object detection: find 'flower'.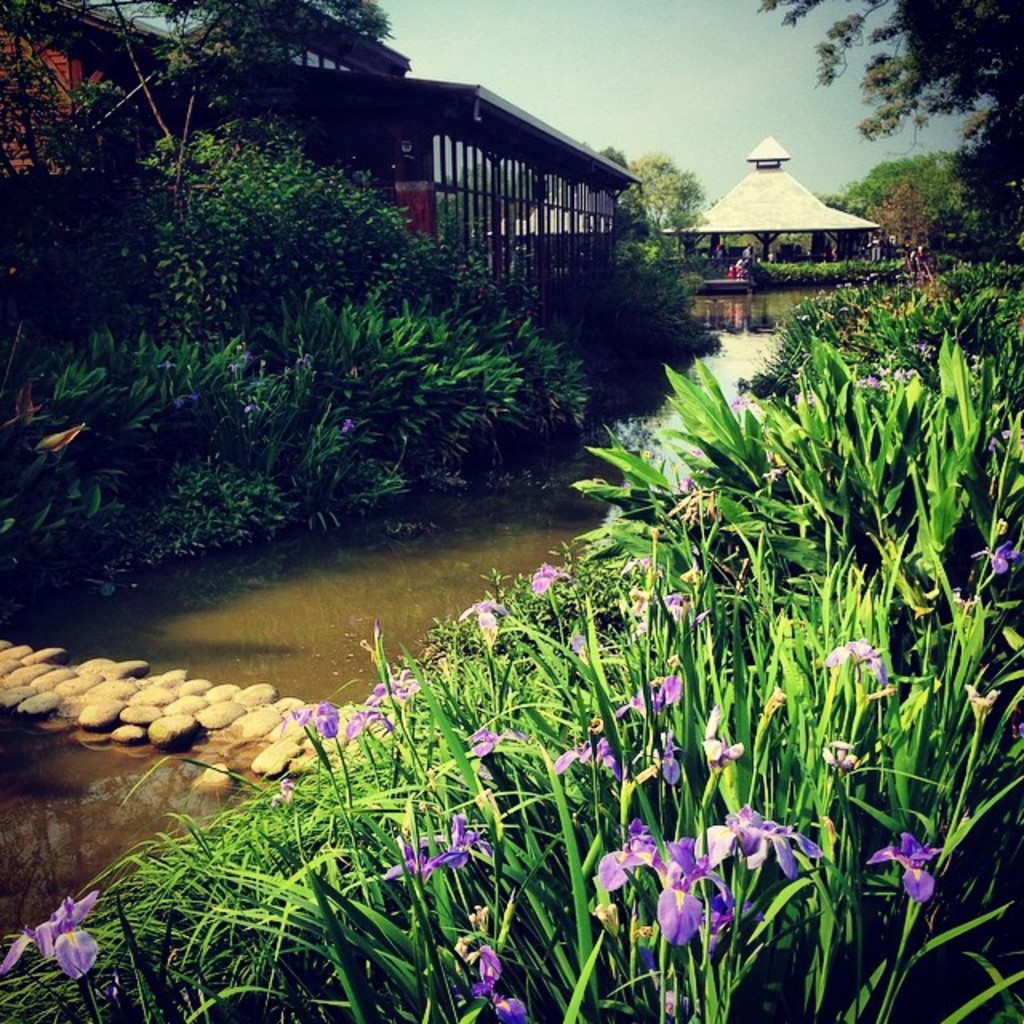
656, 733, 690, 776.
